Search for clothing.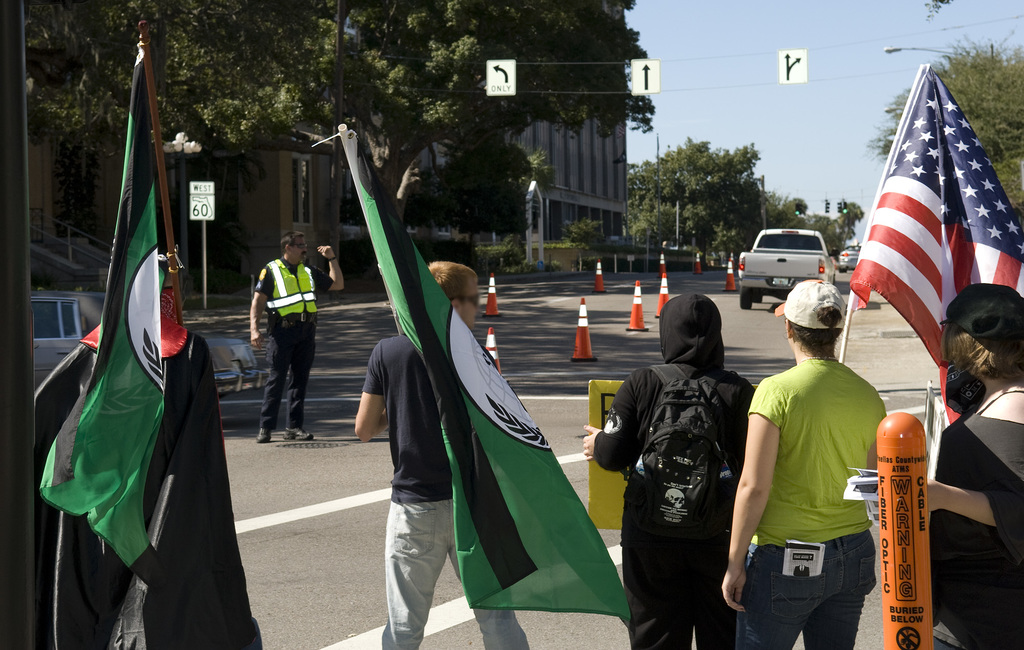
Found at 614, 530, 735, 649.
